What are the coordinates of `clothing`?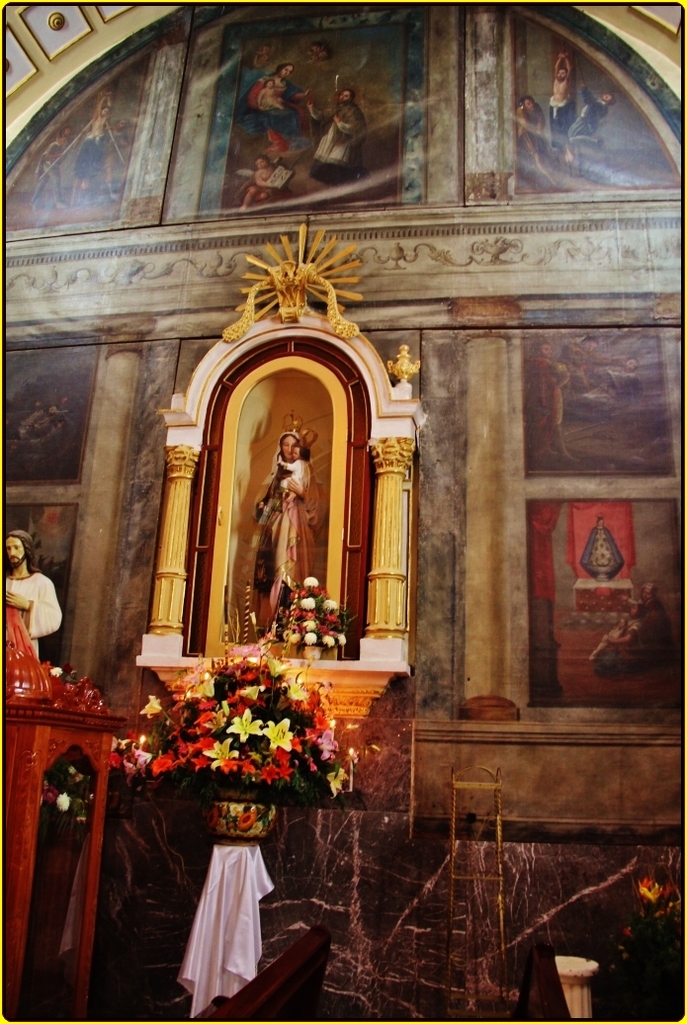
rect(307, 100, 368, 185).
